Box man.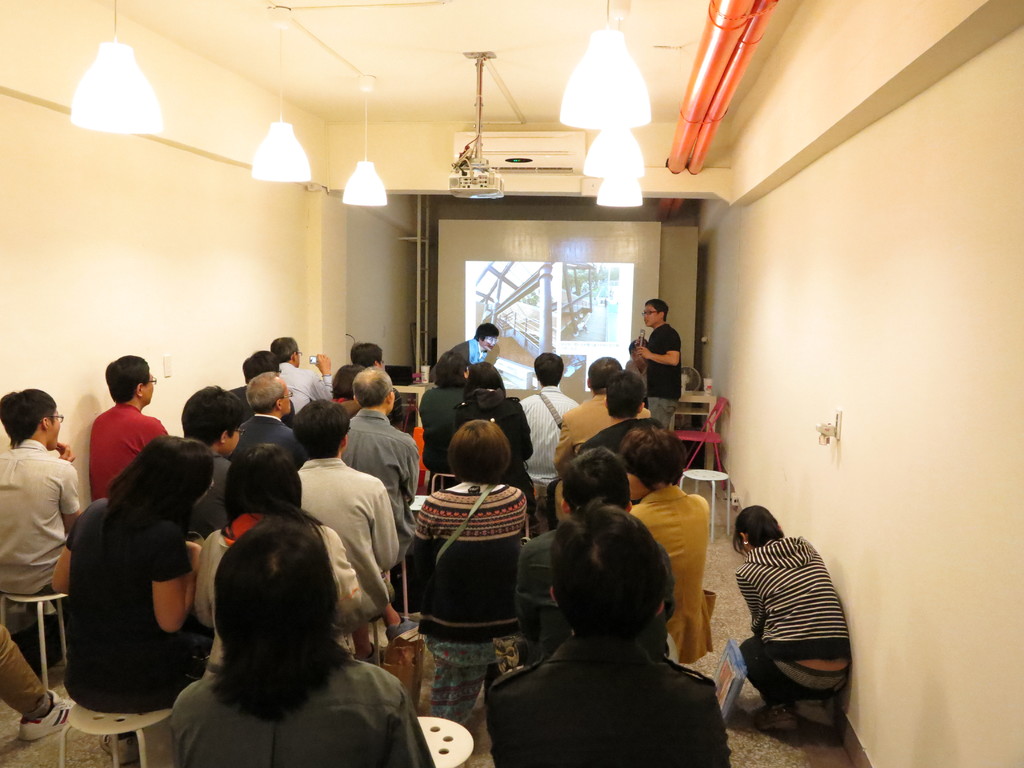
{"left": 520, "top": 441, "right": 673, "bottom": 664}.
